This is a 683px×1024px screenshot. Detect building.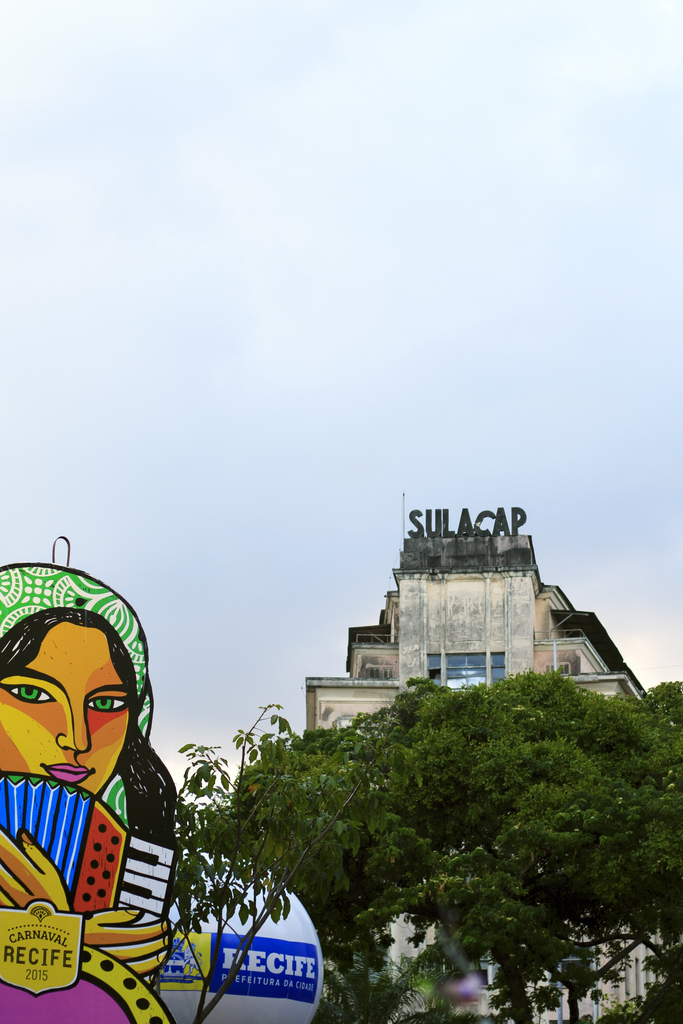
(288,490,652,1023).
